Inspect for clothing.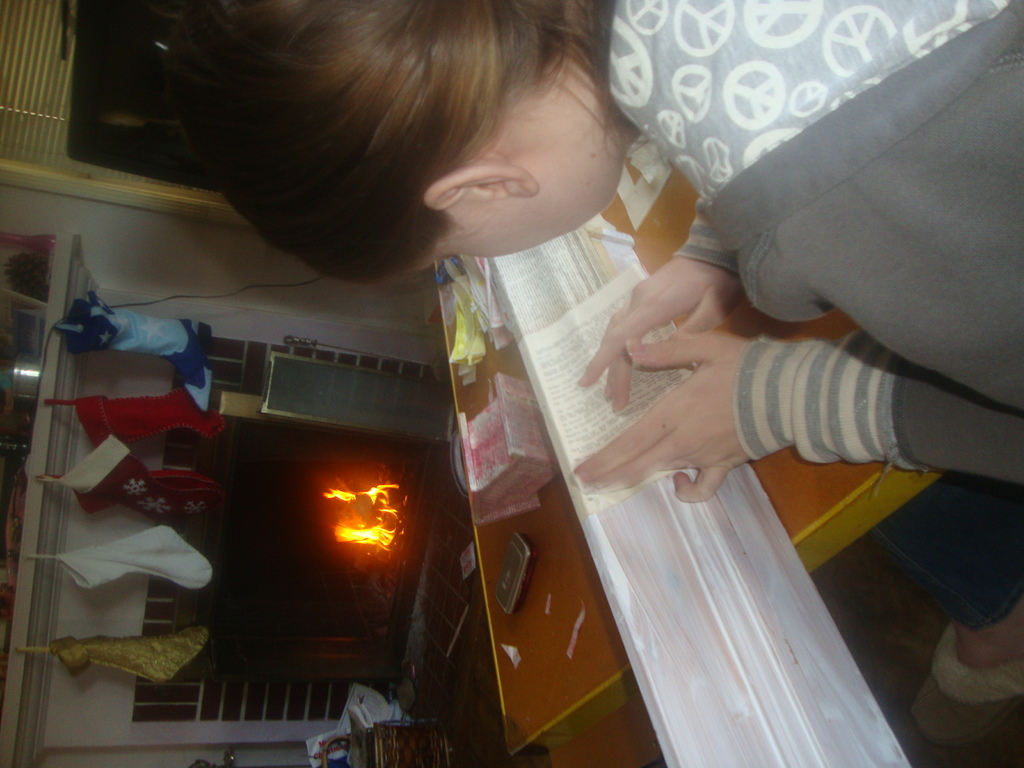
Inspection: <bbox>41, 386, 223, 445</bbox>.
